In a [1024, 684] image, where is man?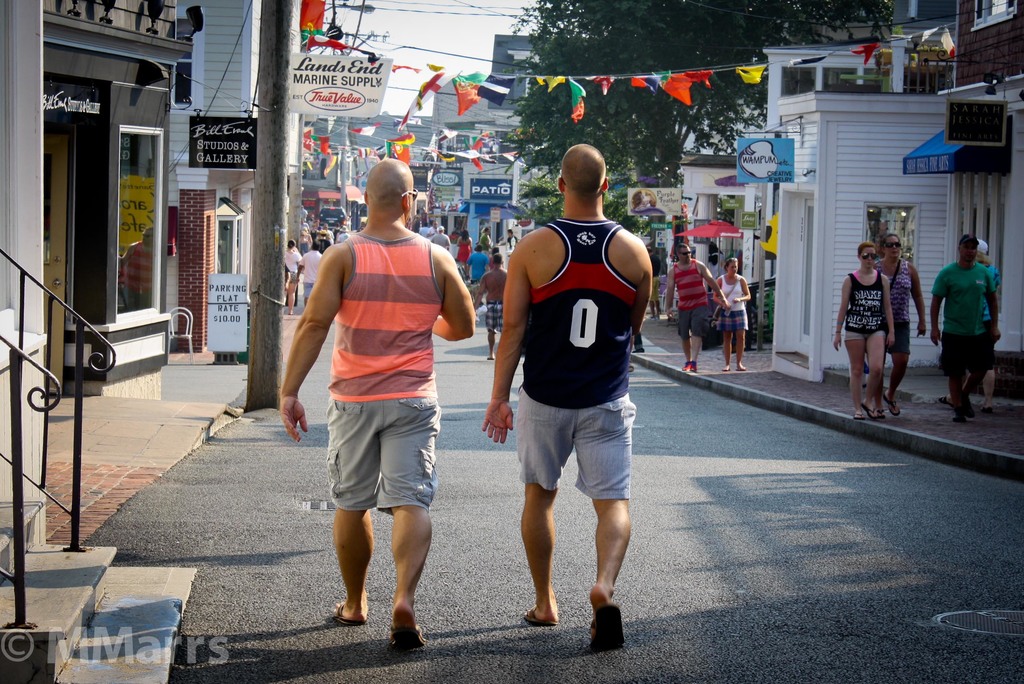
[289, 156, 469, 644].
